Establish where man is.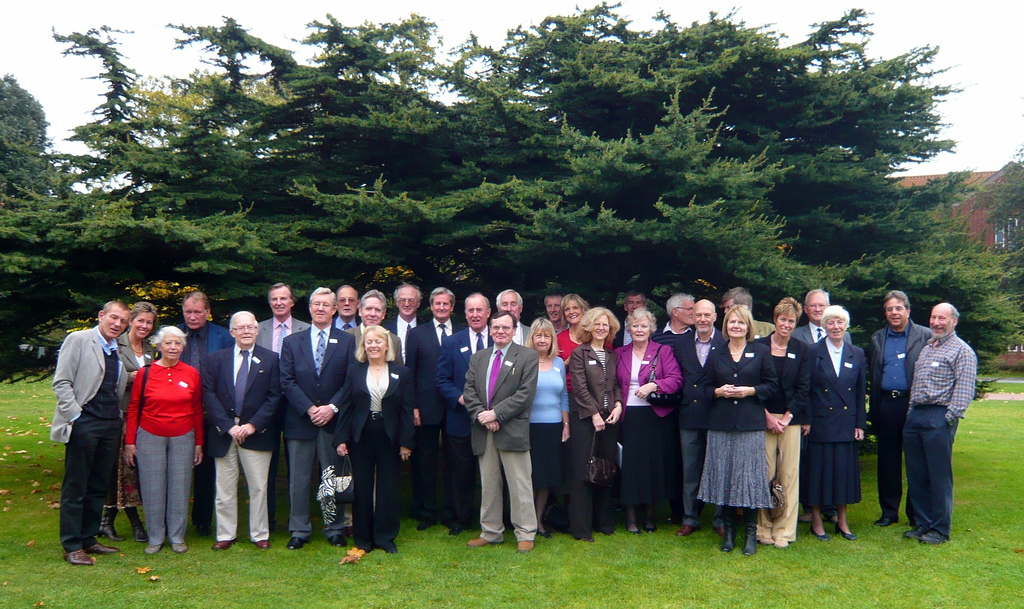
Established at <box>350,288,402,362</box>.
